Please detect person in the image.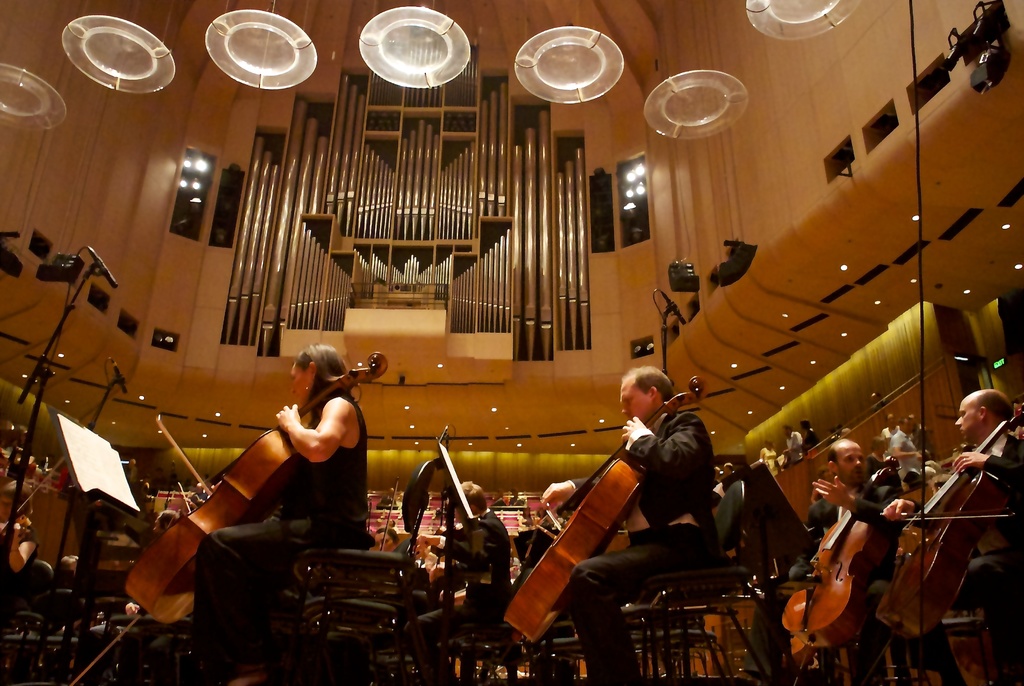
(1014, 391, 1023, 441).
